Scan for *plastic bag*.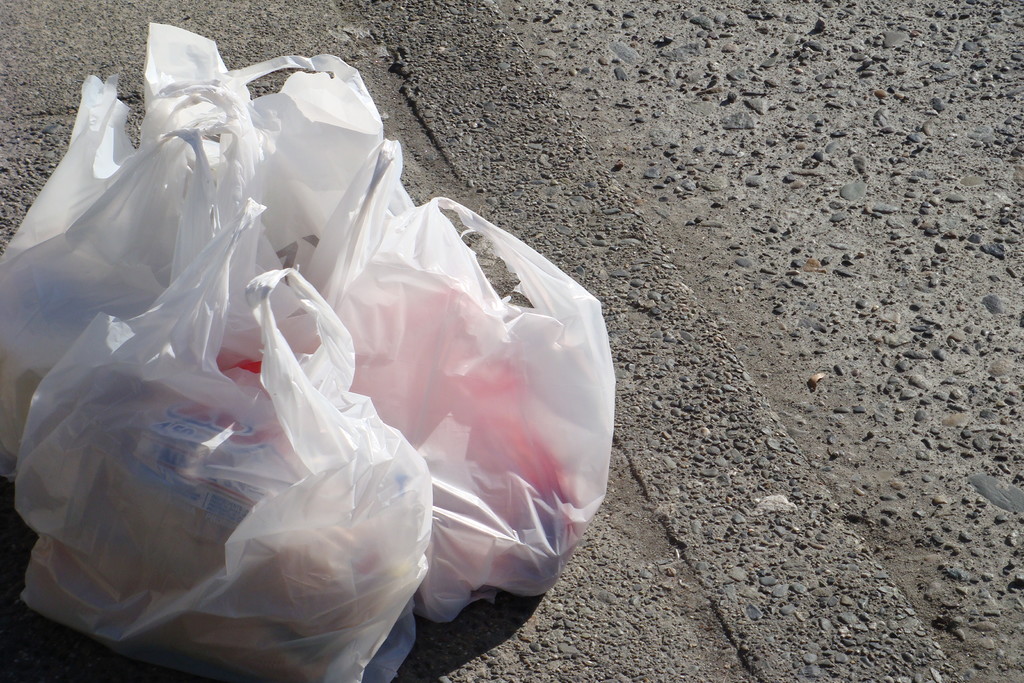
Scan result: detection(141, 18, 388, 253).
